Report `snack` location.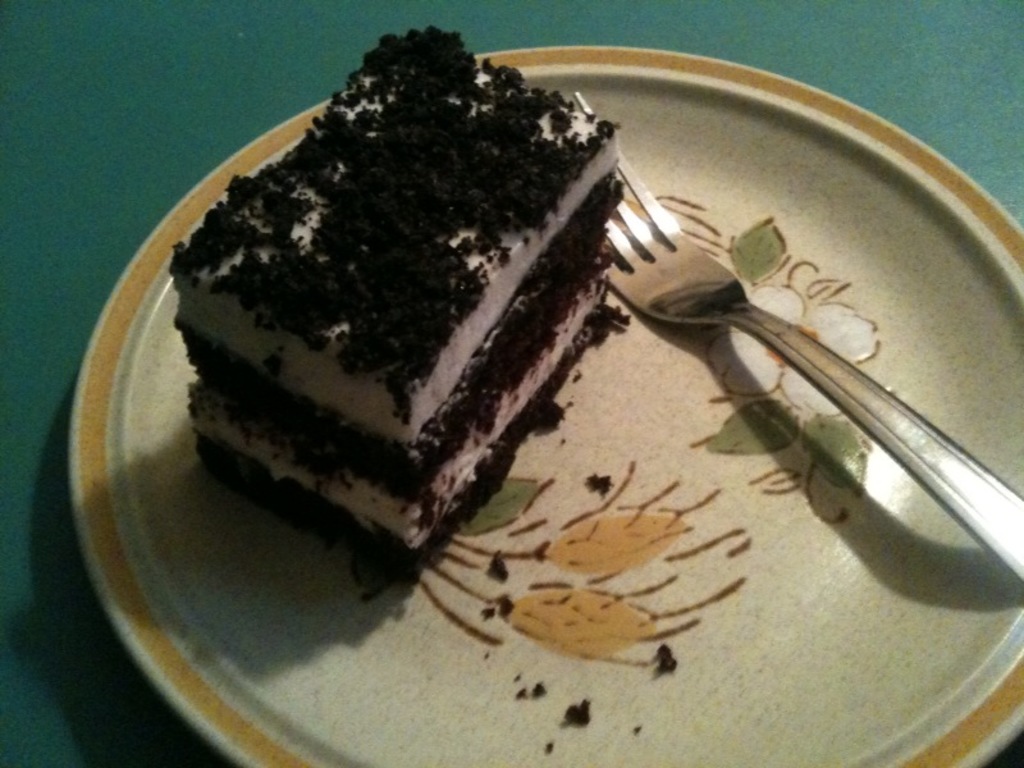
Report: 169:22:636:581.
